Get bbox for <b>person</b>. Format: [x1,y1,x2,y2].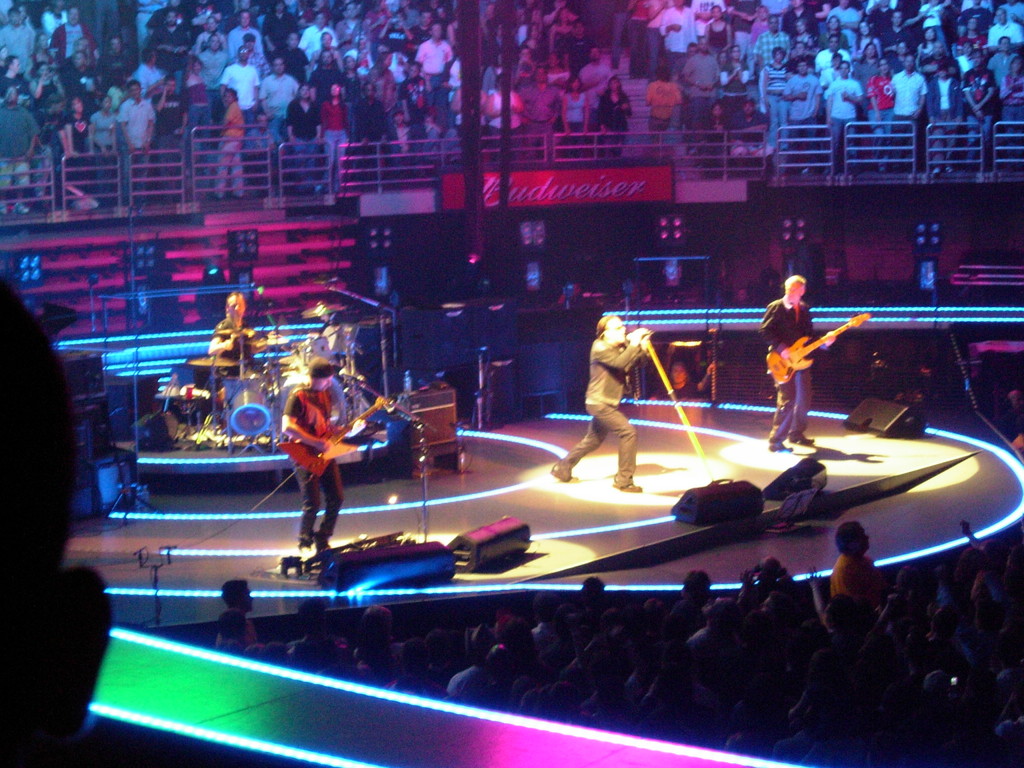
[211,287,286,392].
